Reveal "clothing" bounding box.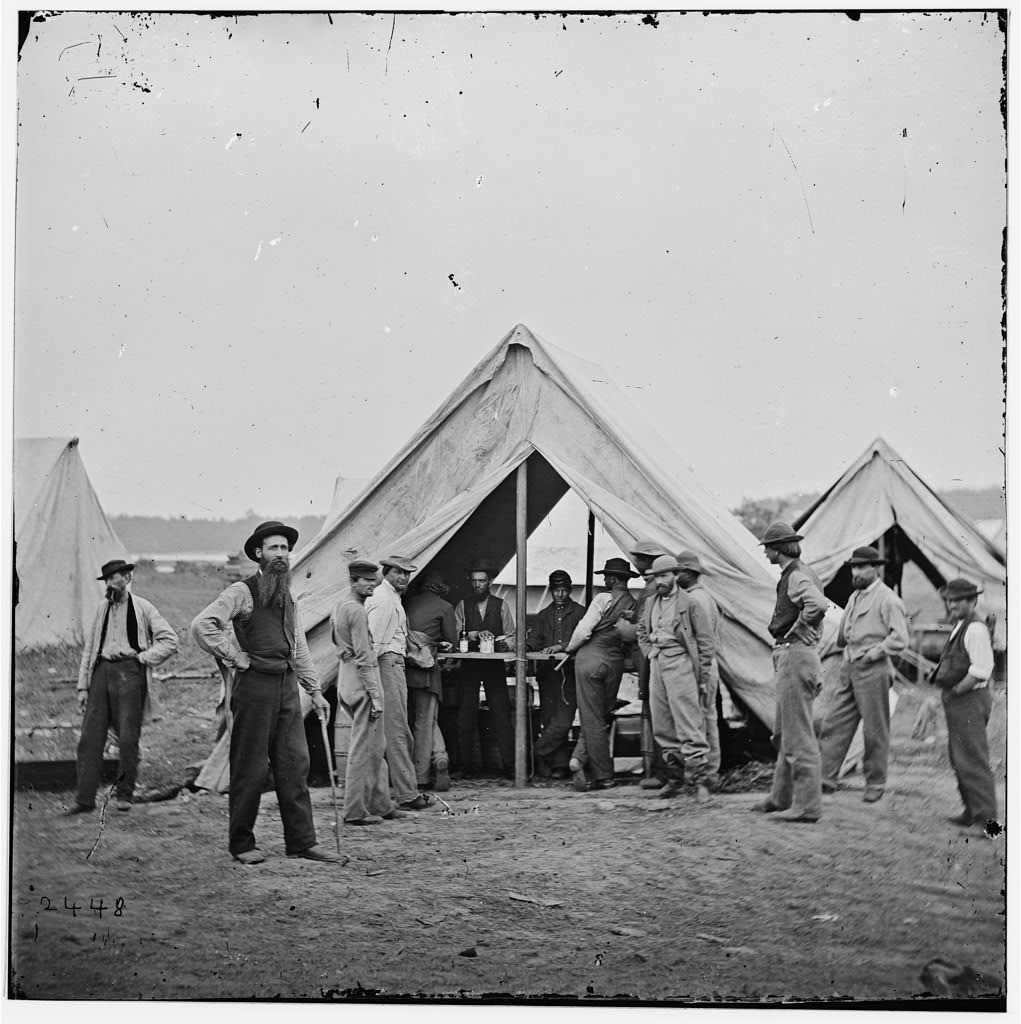
Revealed: (x1=461, y1=590, x2=519, y2=769).
